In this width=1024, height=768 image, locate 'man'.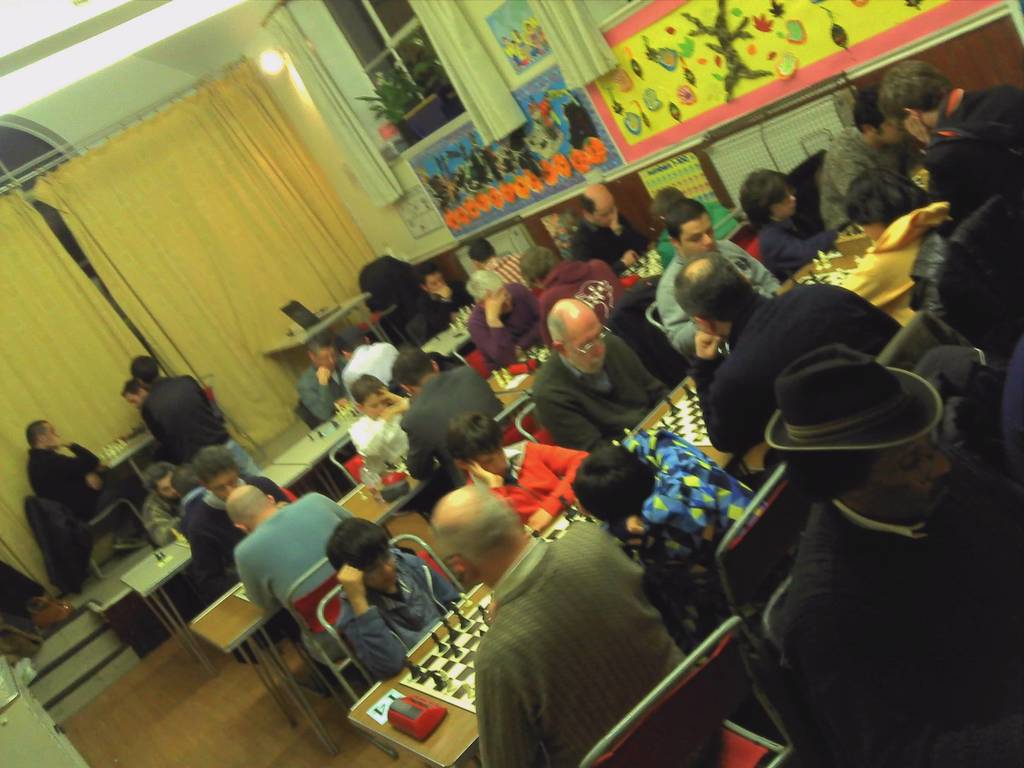
Bounding box: box(226, 488, 355, 692).
